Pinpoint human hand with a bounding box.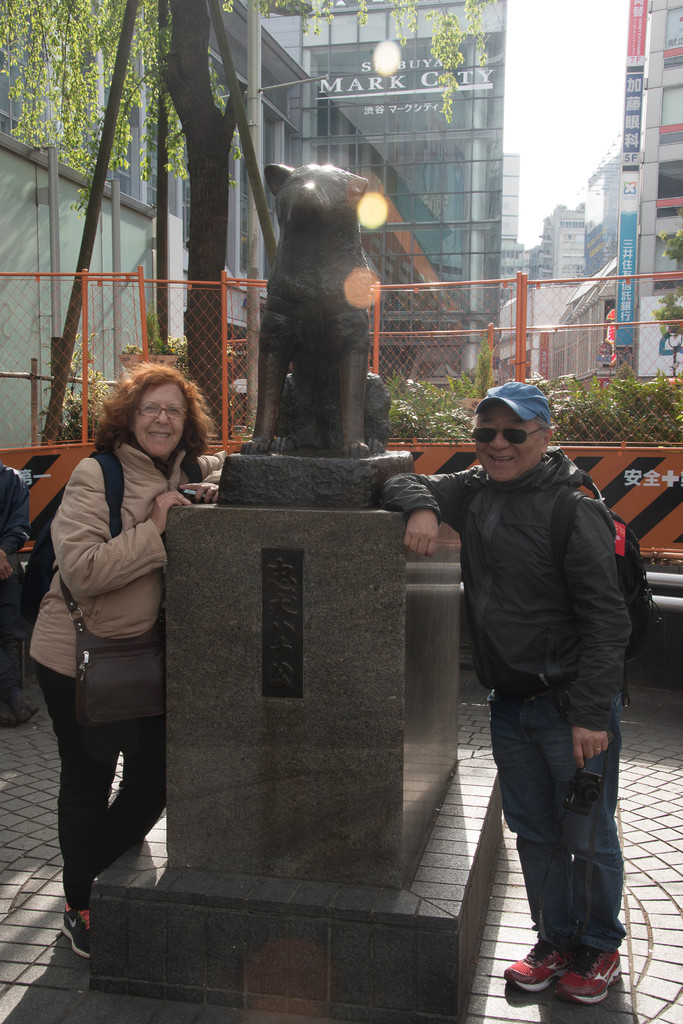
rect(144, 489, 192, 538).
